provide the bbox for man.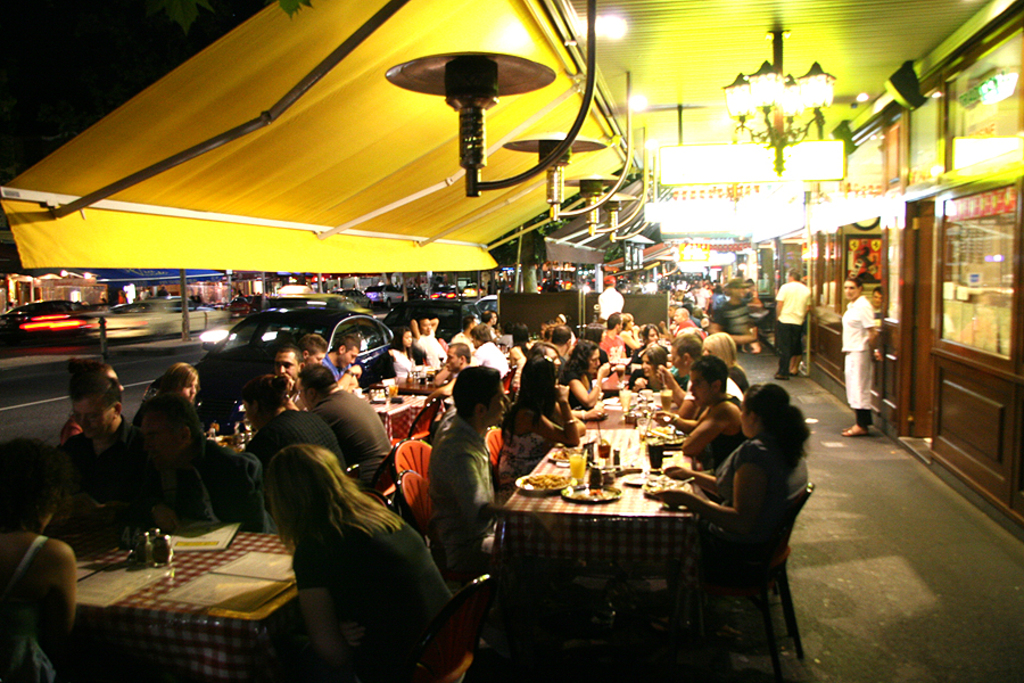
bbox=[269, 346, 305, 396].
